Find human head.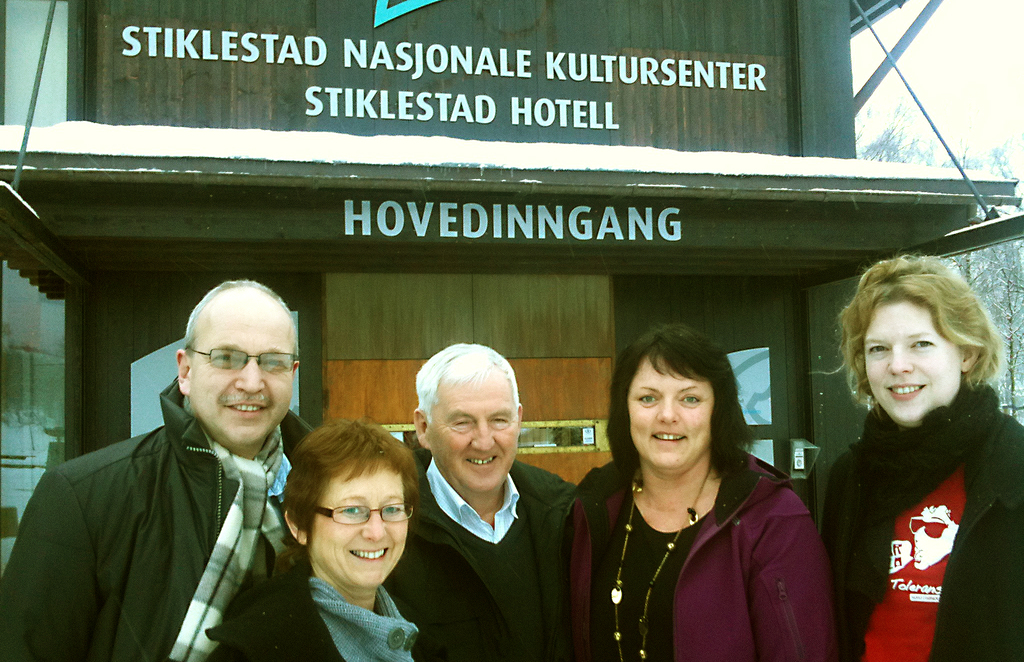
region(282, 412, 420, 593).
